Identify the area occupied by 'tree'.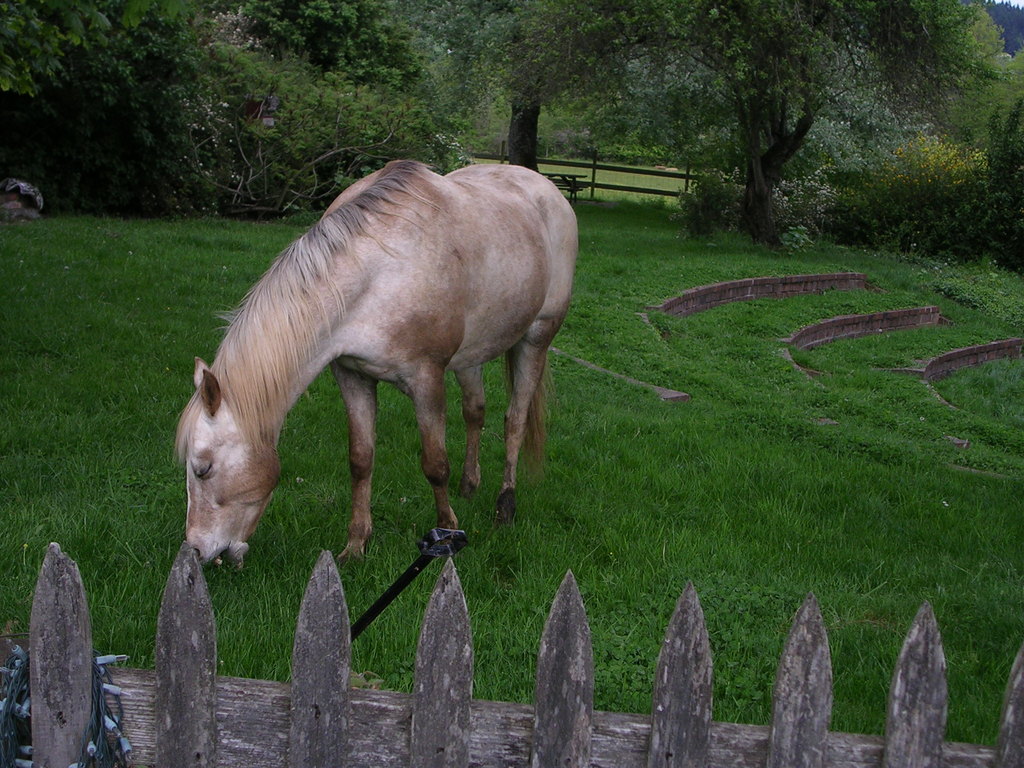
Area: rect(227, 0, 436, 89).
